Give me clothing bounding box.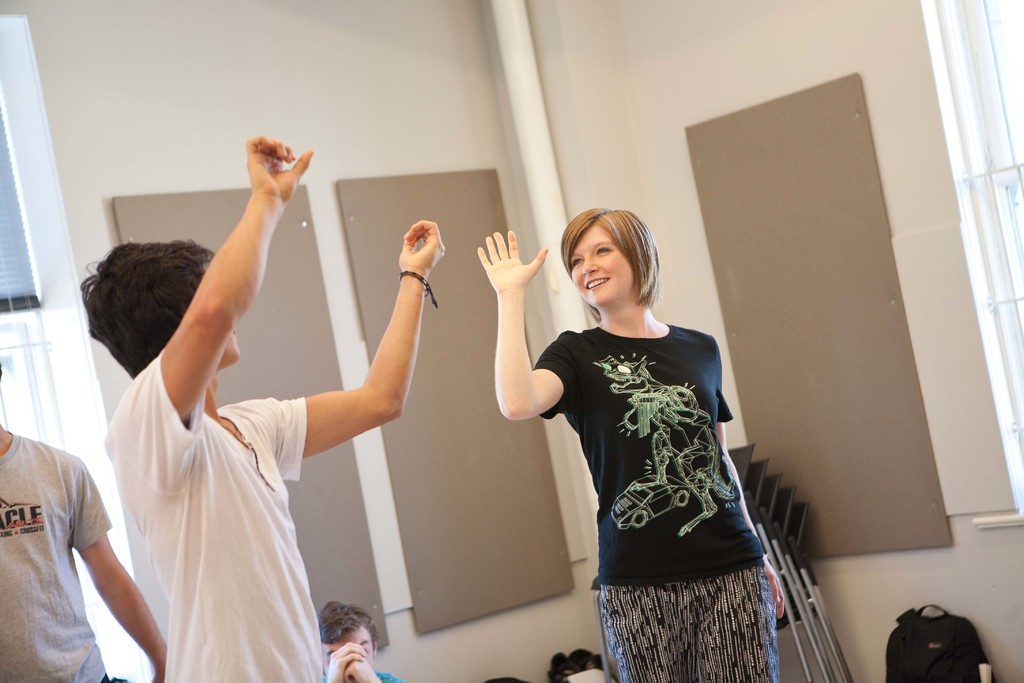
rect(349, 664, 399, 682).
